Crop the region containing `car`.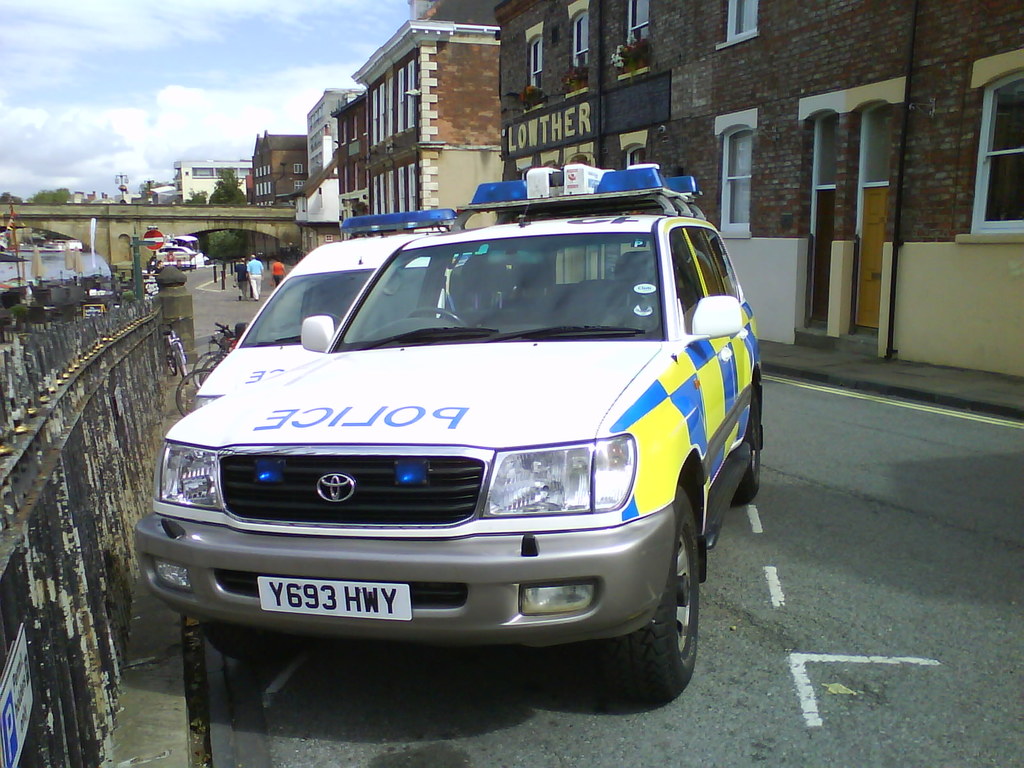
Crop region: {"left": 183, "top": 204, "right": 450, "bottom": 424}.
